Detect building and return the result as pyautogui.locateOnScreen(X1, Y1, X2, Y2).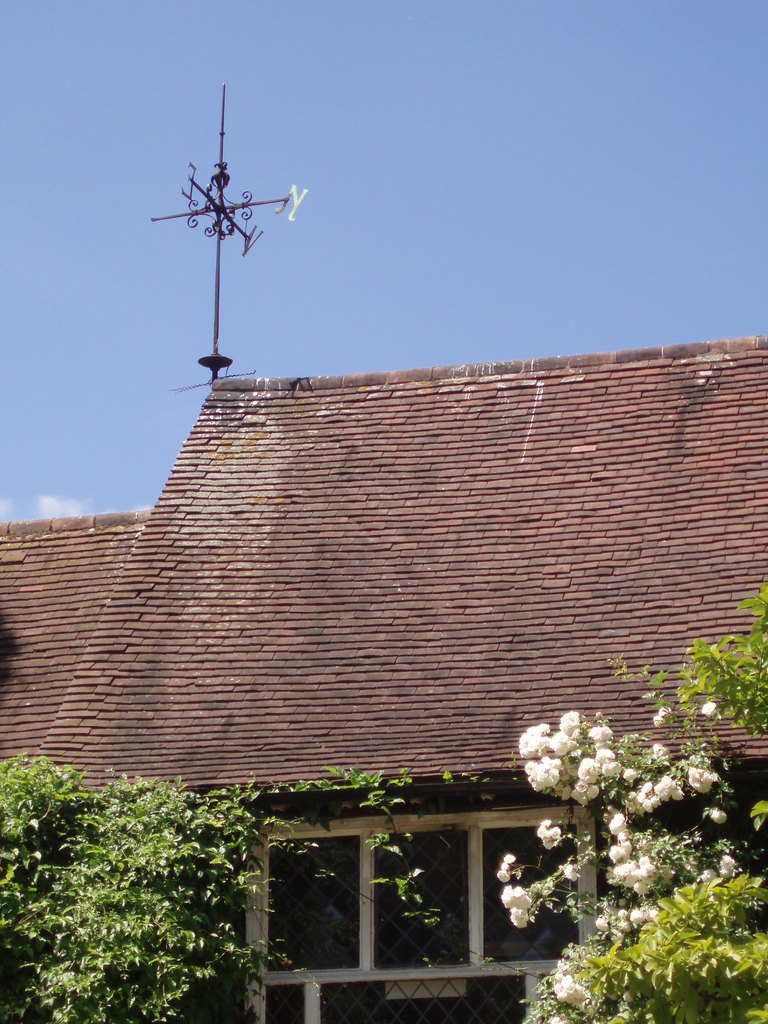
pyautogui.locateOnScreen(0, 337, 767, 1023).
